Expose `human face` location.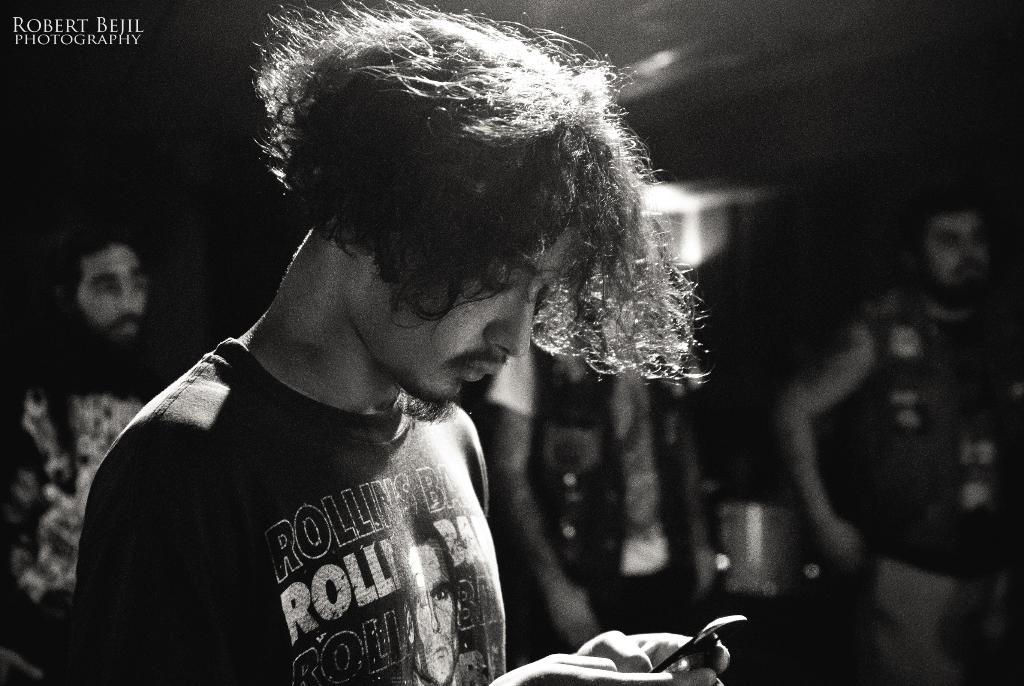
Exposed at 344 224 577 405.
